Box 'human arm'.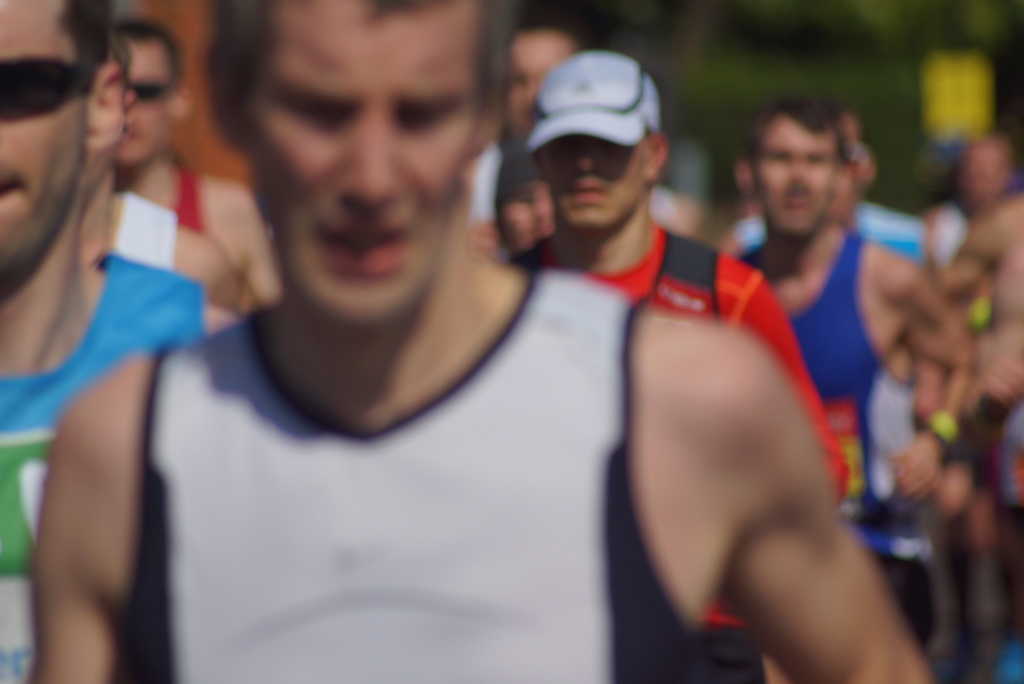
Rect(209, 172, 298, 312).
